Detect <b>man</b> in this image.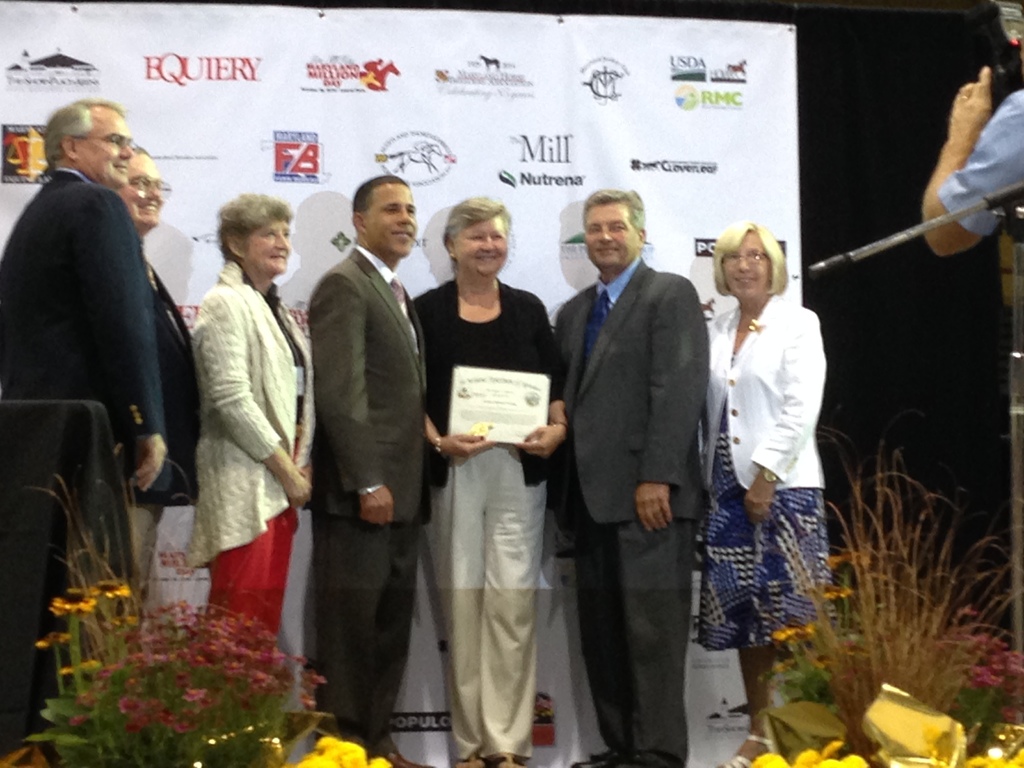
Detection: bbox(552, 186, 710, 767).
